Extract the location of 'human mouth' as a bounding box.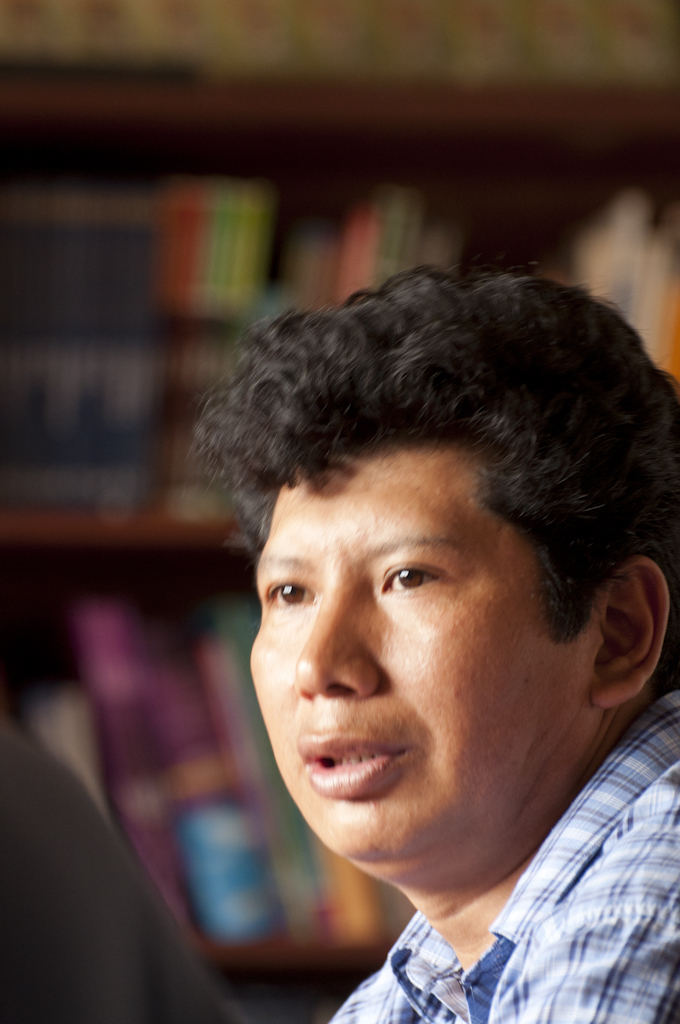
298:734:406:798.
